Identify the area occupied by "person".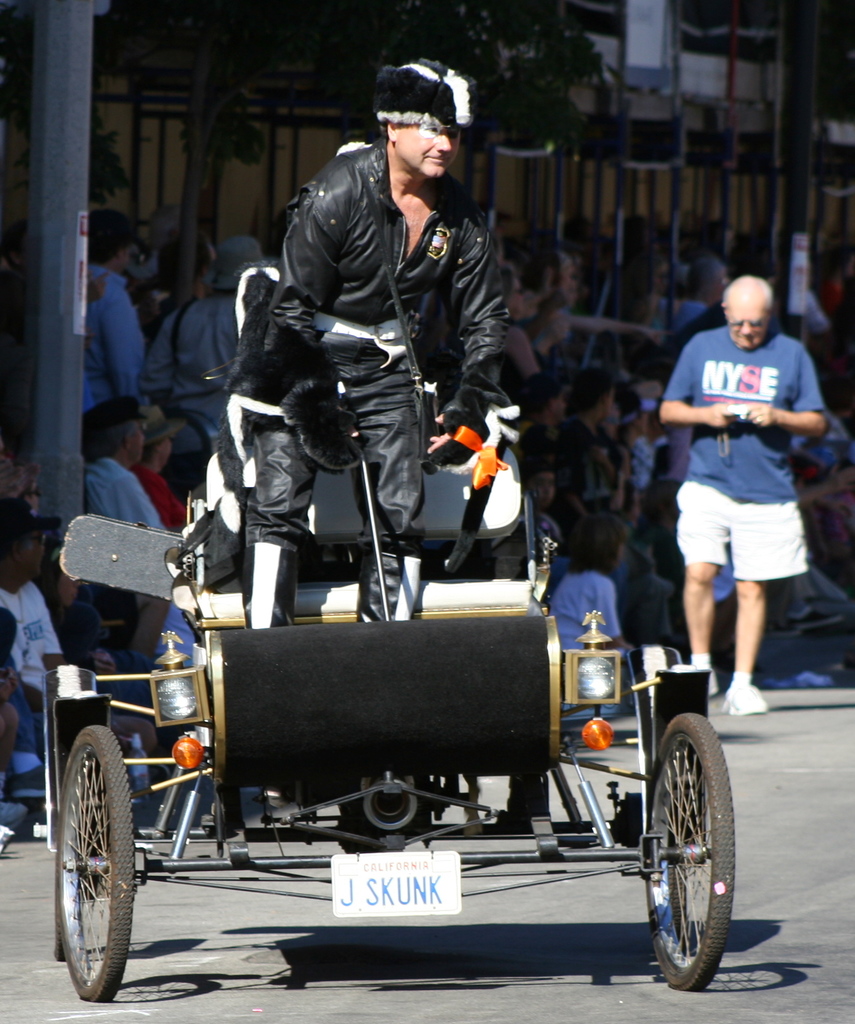
Area: x1=266, y1=52, x2=510, y2=631.
